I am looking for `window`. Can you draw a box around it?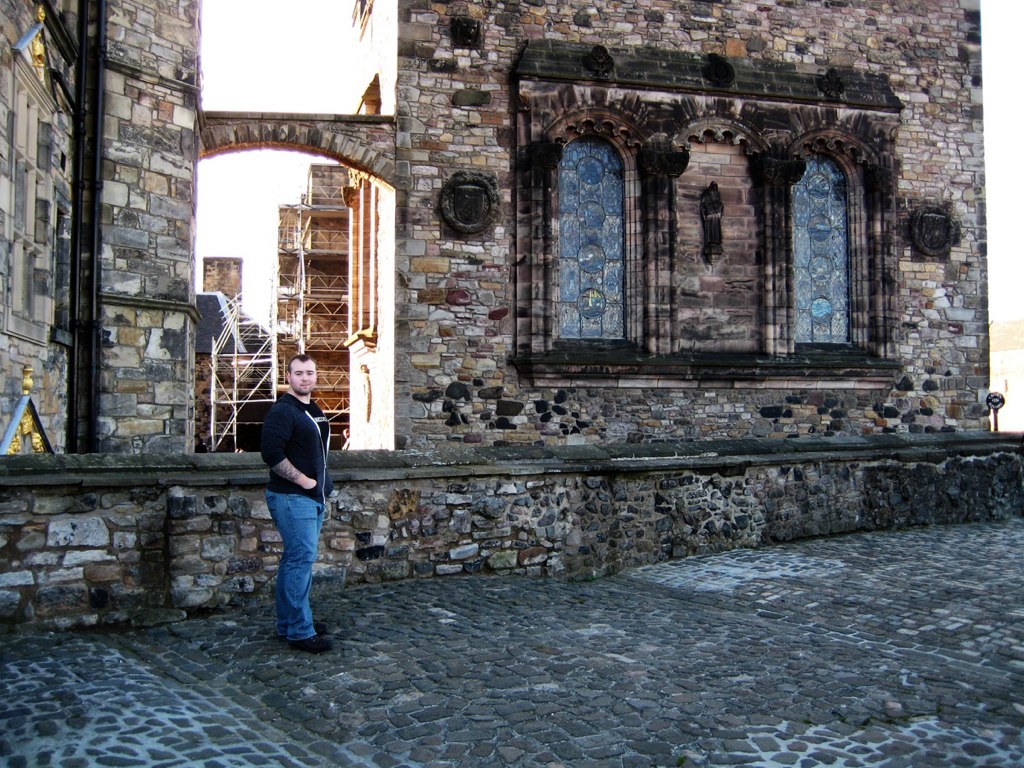
Sure, the bounding box is (left=537, top=87, right=649, bottom=362).
